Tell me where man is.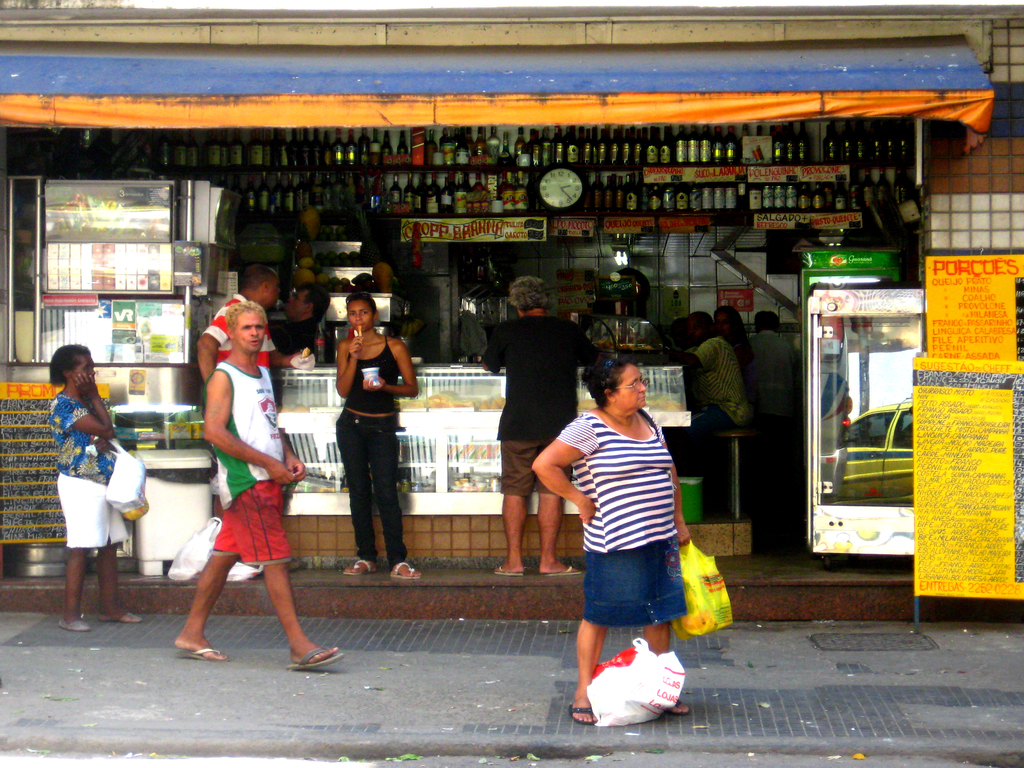
man is at (x1=195, y1=258, x2=318, y2=569).
